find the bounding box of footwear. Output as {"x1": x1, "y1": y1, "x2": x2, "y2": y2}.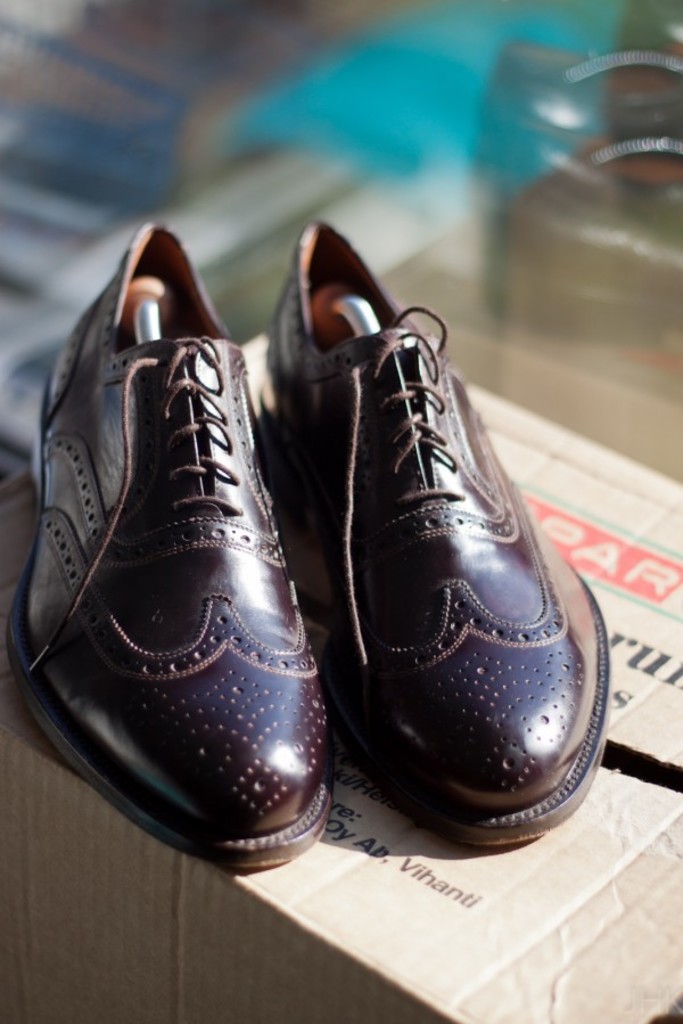
{"x1": 249, "y1": 219, "x2": 610, "y2": 853}.
